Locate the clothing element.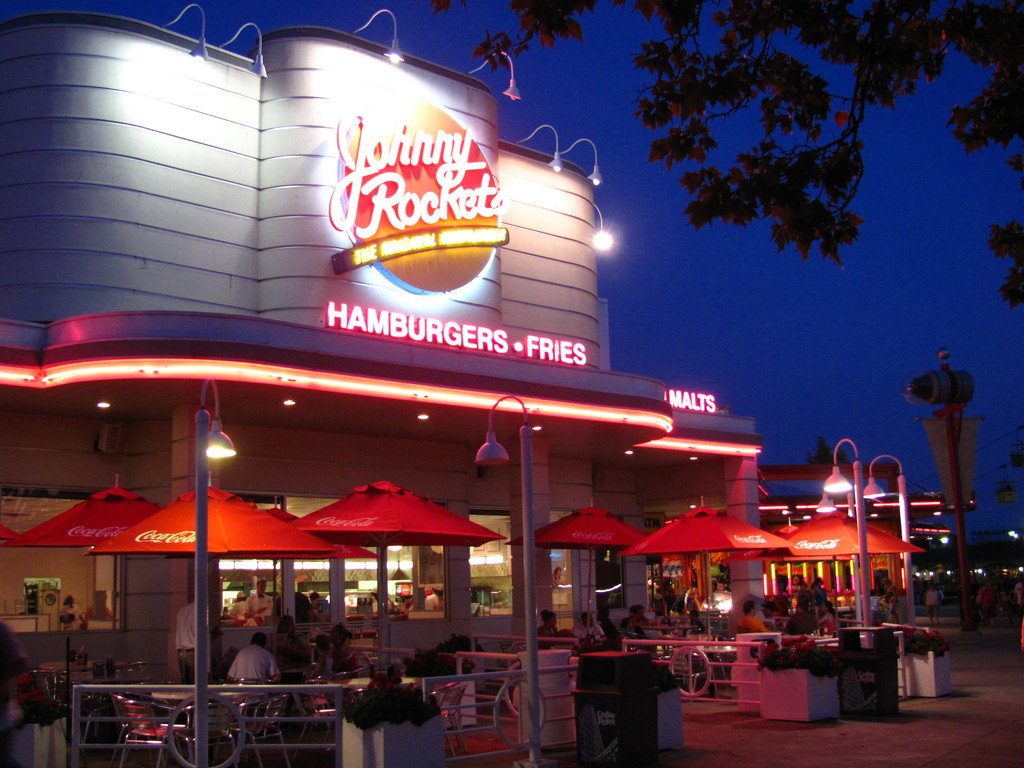
Element bbox: <box>820,607,840,636</box>.
